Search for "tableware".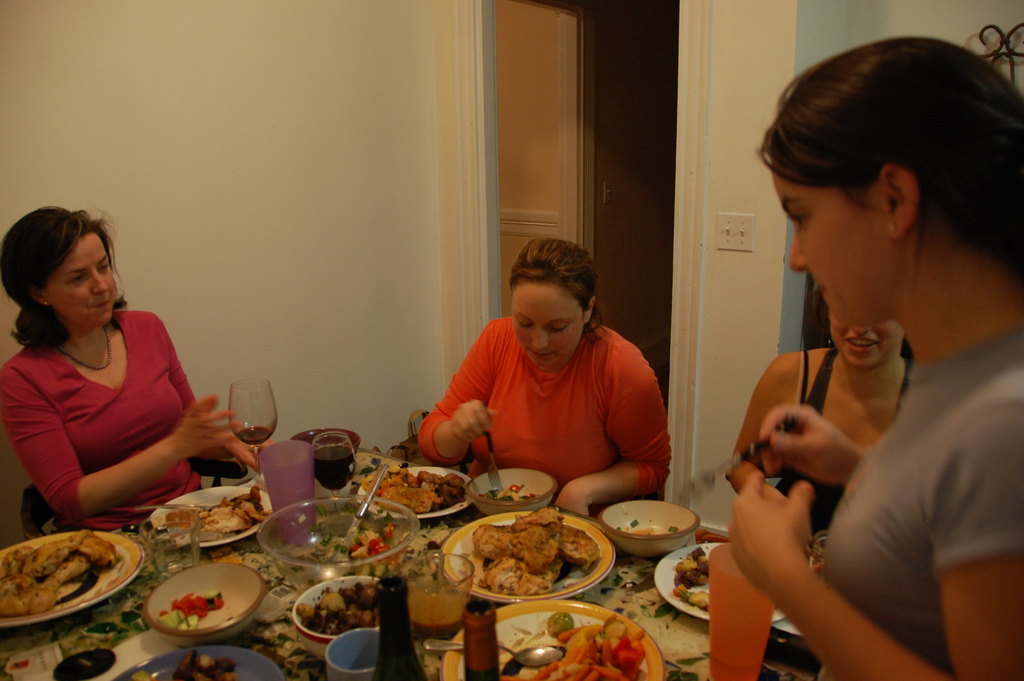
Found at 130:562:269:653.
